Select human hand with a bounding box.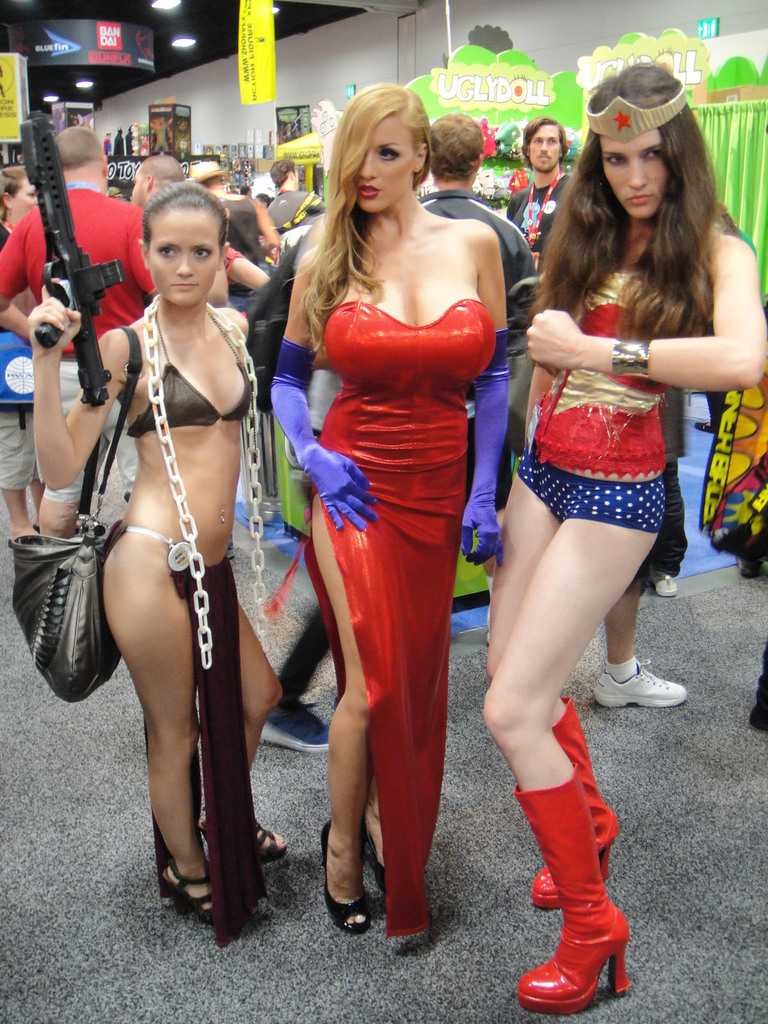
detection(521, 305, 584, 376).
